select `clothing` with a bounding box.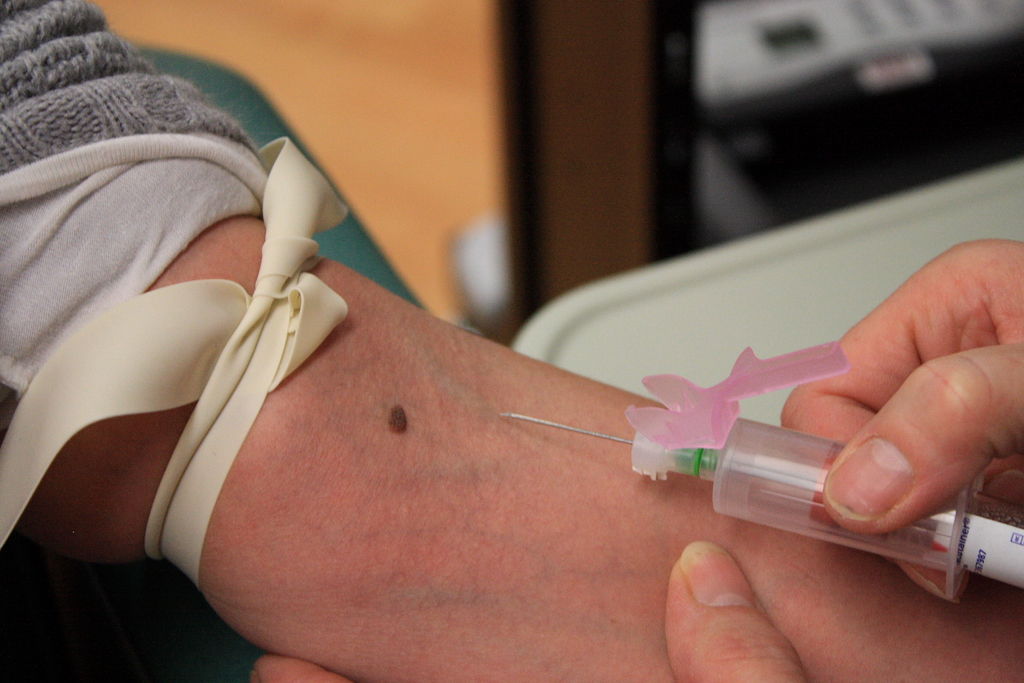
x1=0 y1=0 x2=276 y2=417.
